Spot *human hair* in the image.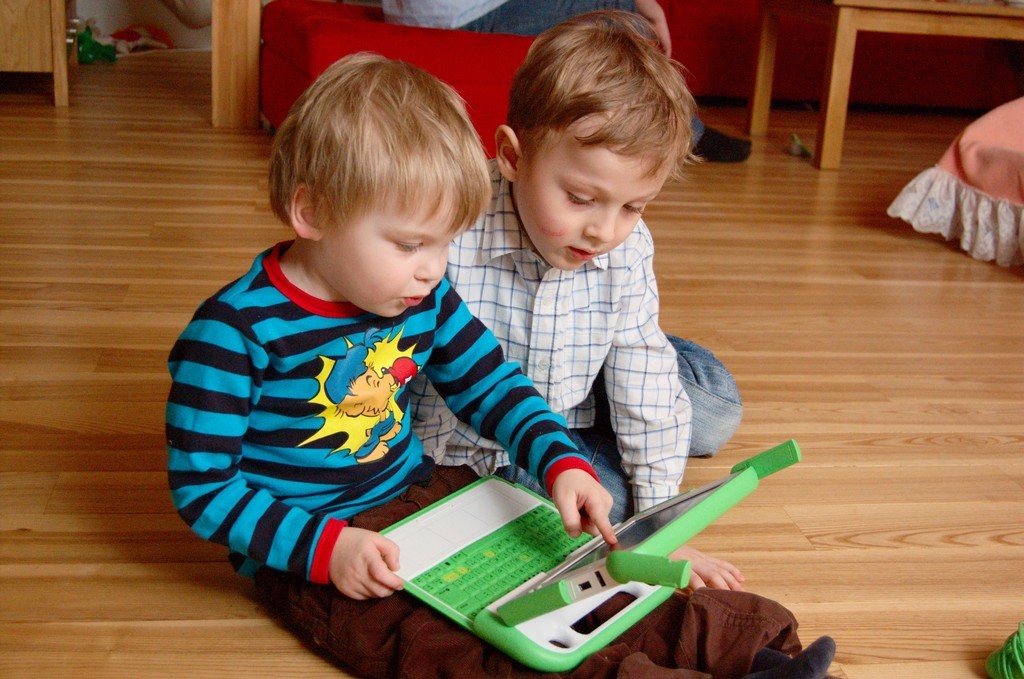
*human hair* found at box(502, 10, 700, 178).
